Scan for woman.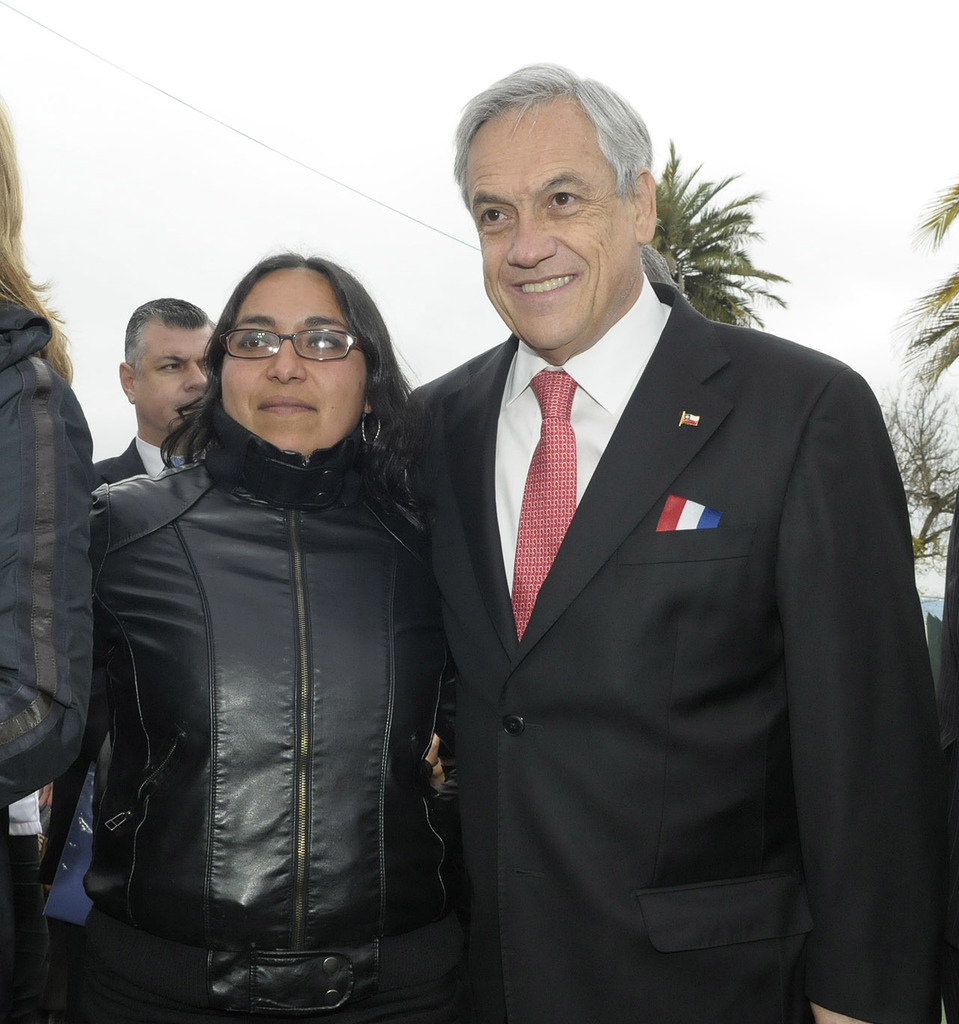
Scan result: locate(28, 189, 488, 1023).
